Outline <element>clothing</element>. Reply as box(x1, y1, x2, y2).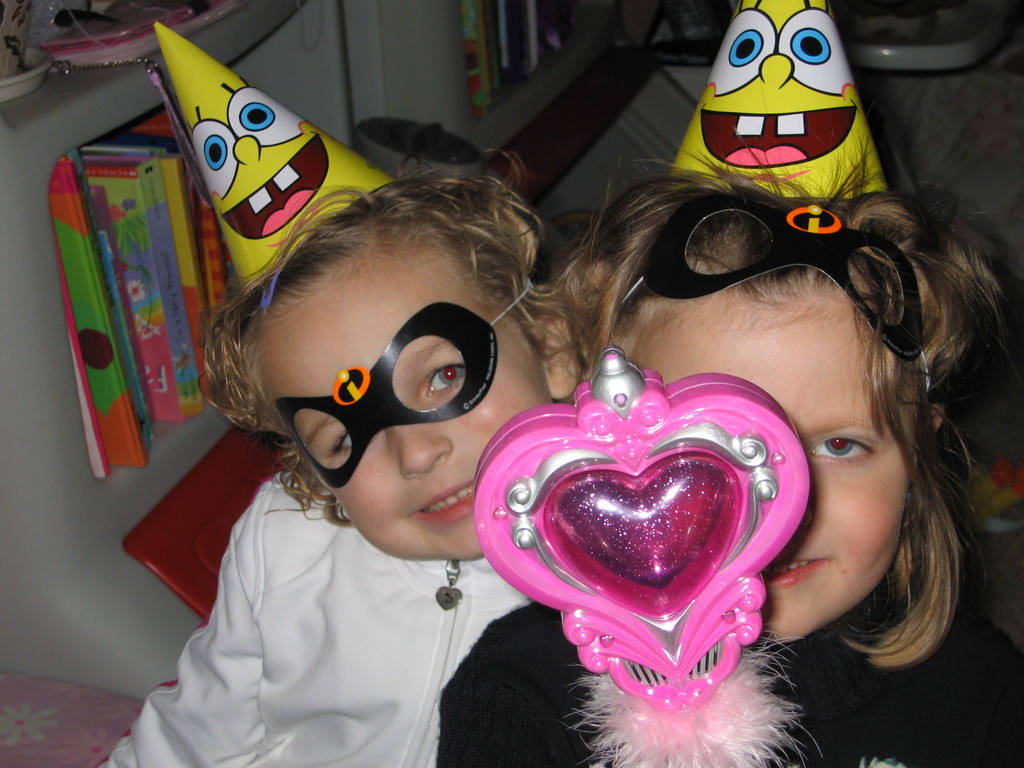
box(104, 466, 531, 767).
